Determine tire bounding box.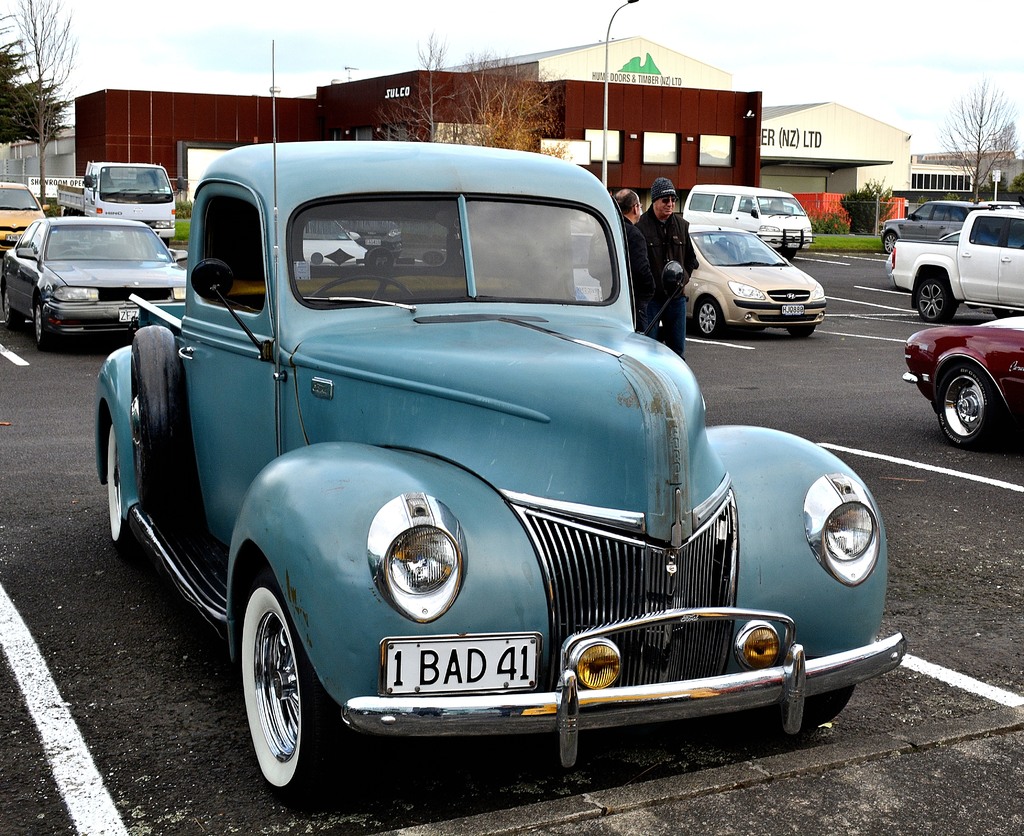
Determined: <region>881, 229, 898, 257</region>.
